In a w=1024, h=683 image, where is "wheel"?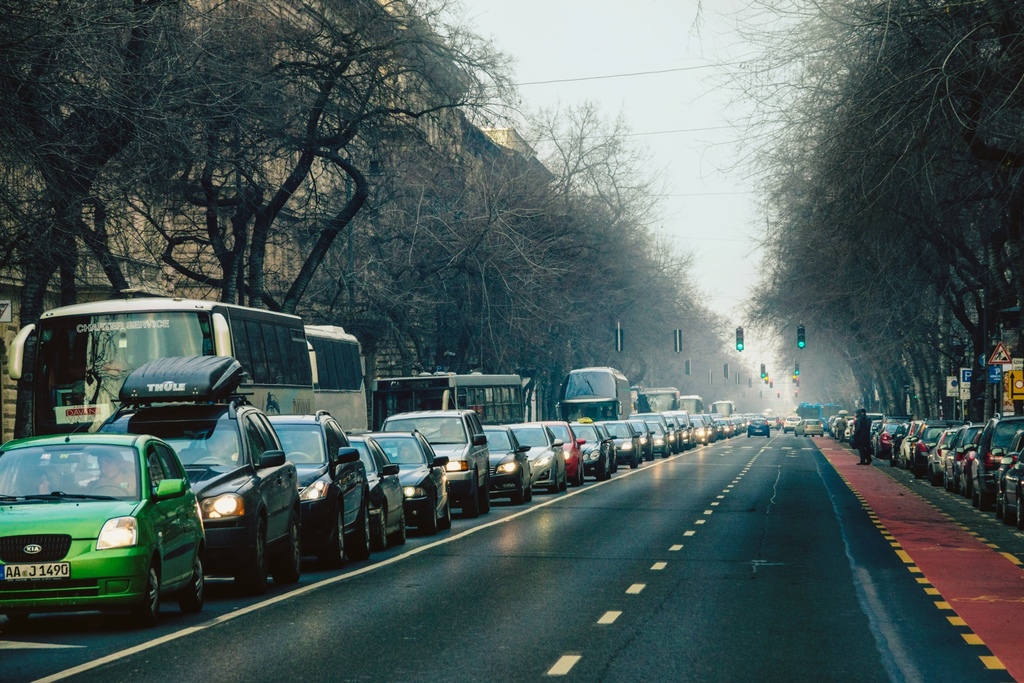
(522,479,533,503).
